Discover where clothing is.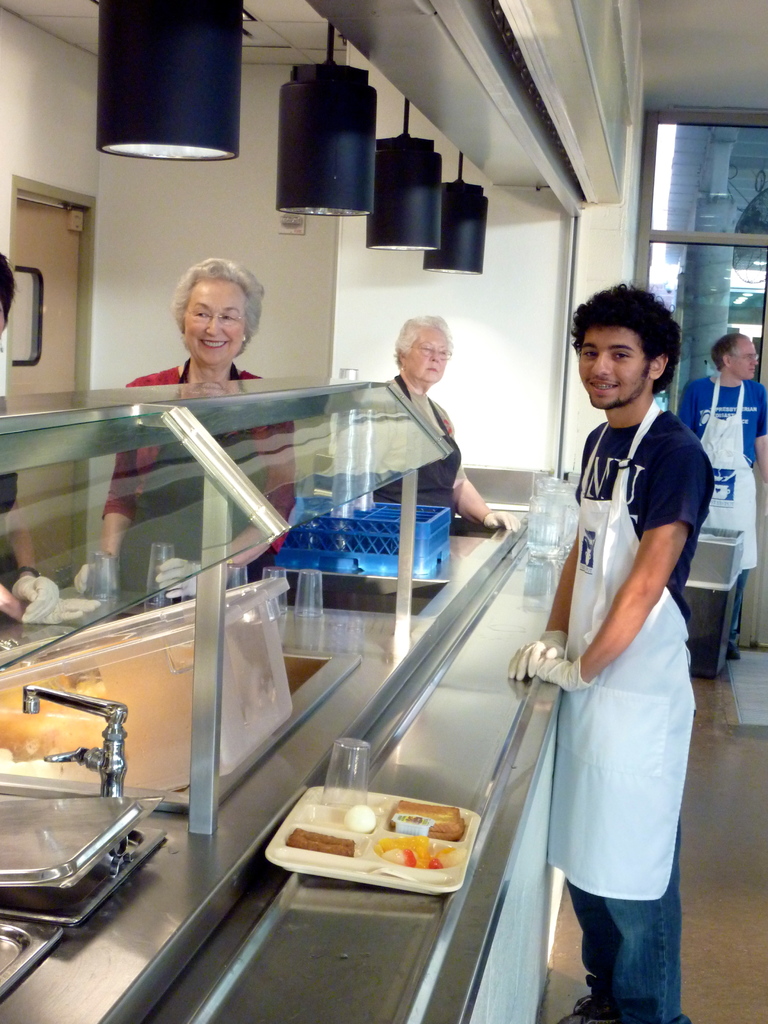
Discovered at 97 363 294 600.
